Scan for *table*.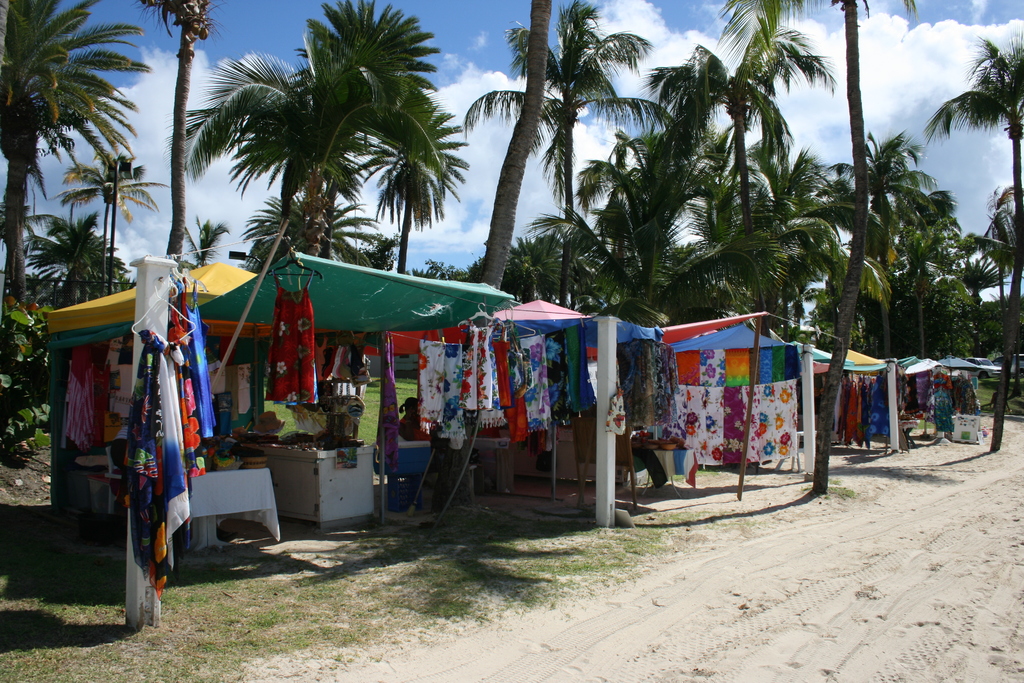
Scan result: rect(240, 436, 372, 531).
